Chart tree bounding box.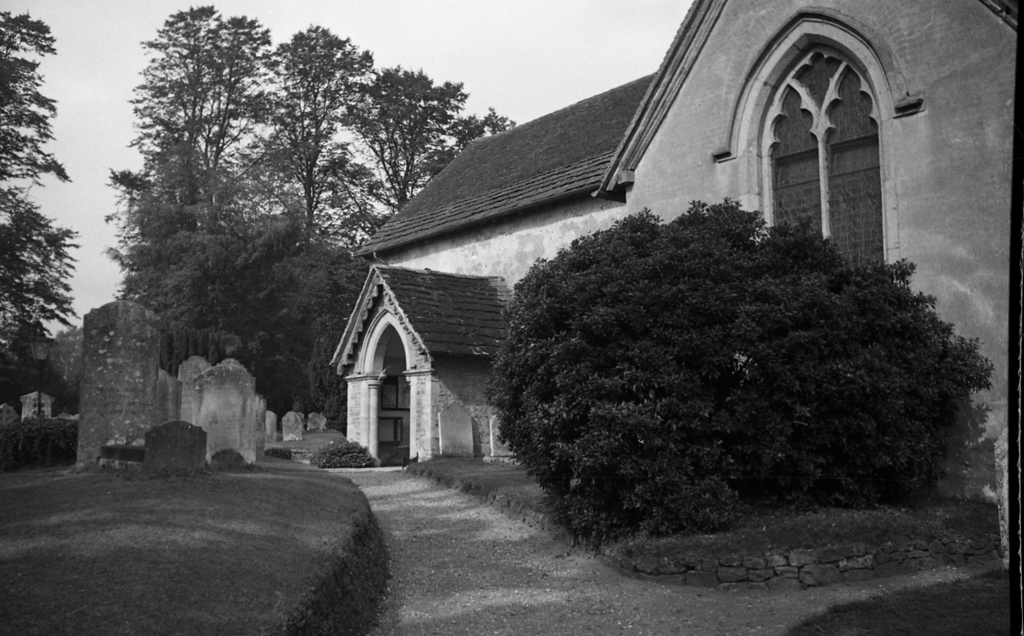
Charted: box(232, 218, 358, 428).
